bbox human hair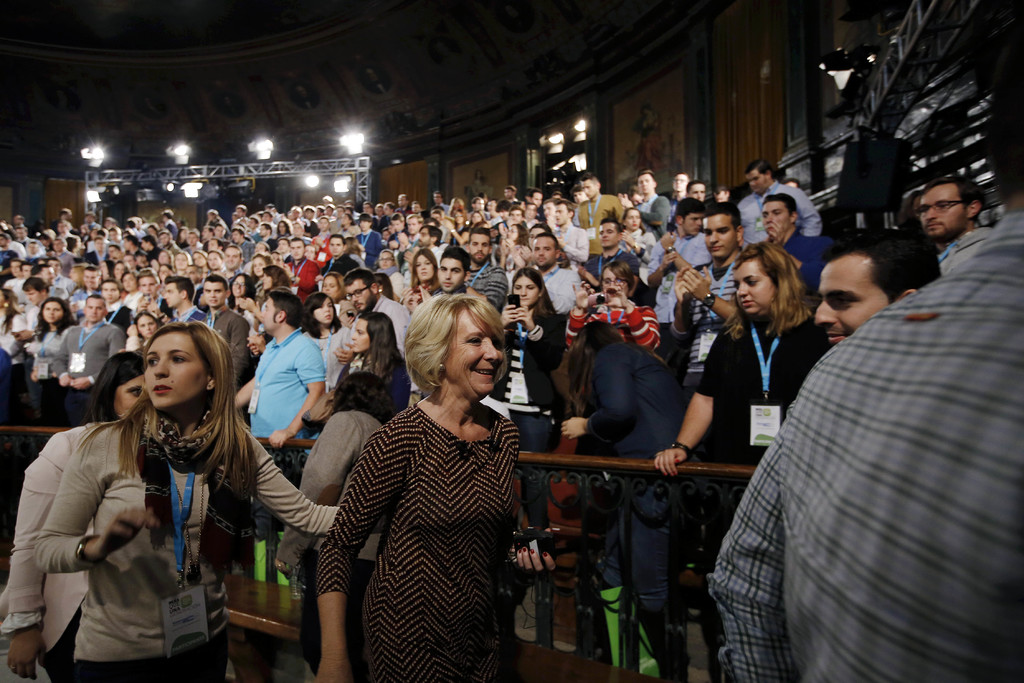
locate(400, 277, 515, 431)
